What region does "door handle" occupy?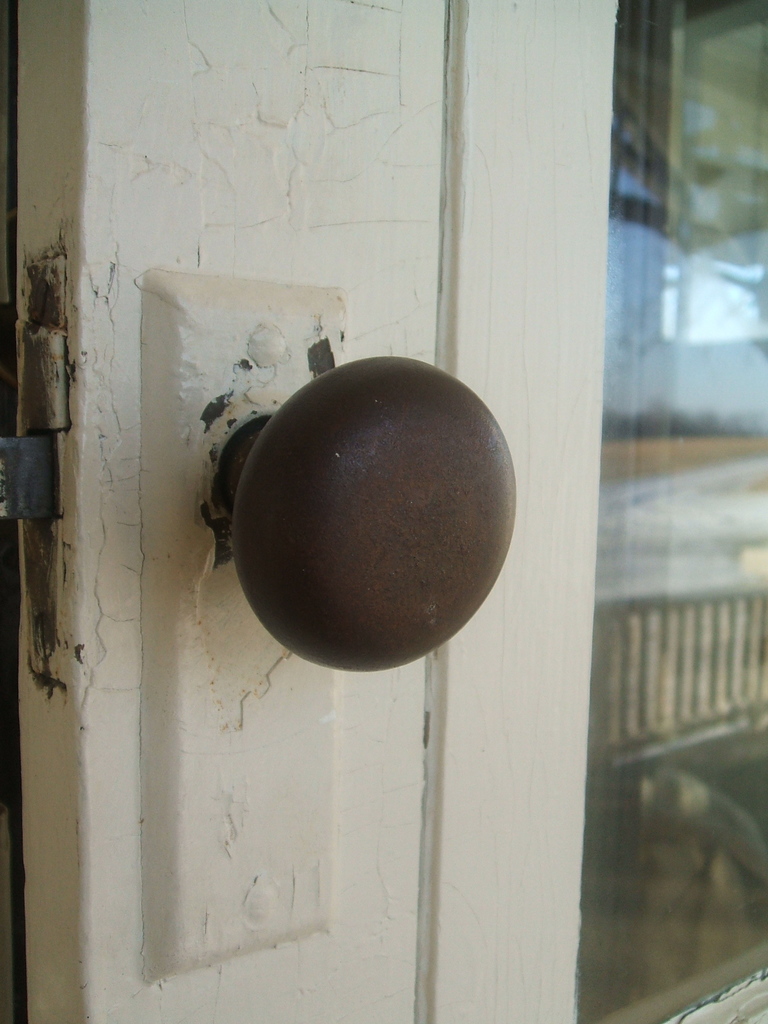
[138, 266, 511, 980].
